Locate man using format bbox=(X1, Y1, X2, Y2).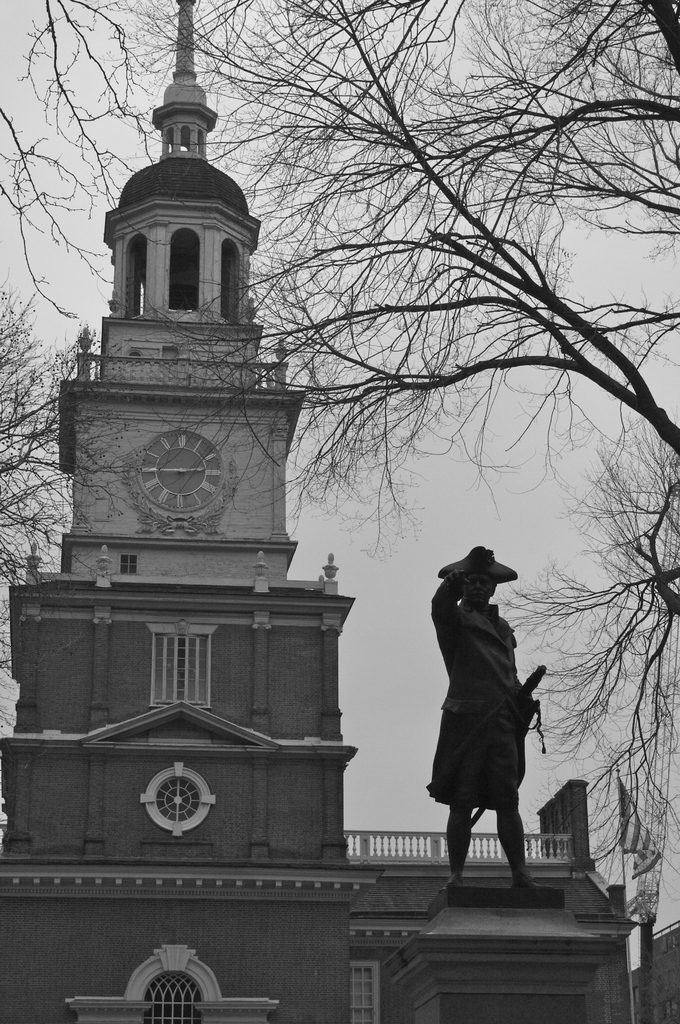
bbox=(431, 544, 545, 896).
